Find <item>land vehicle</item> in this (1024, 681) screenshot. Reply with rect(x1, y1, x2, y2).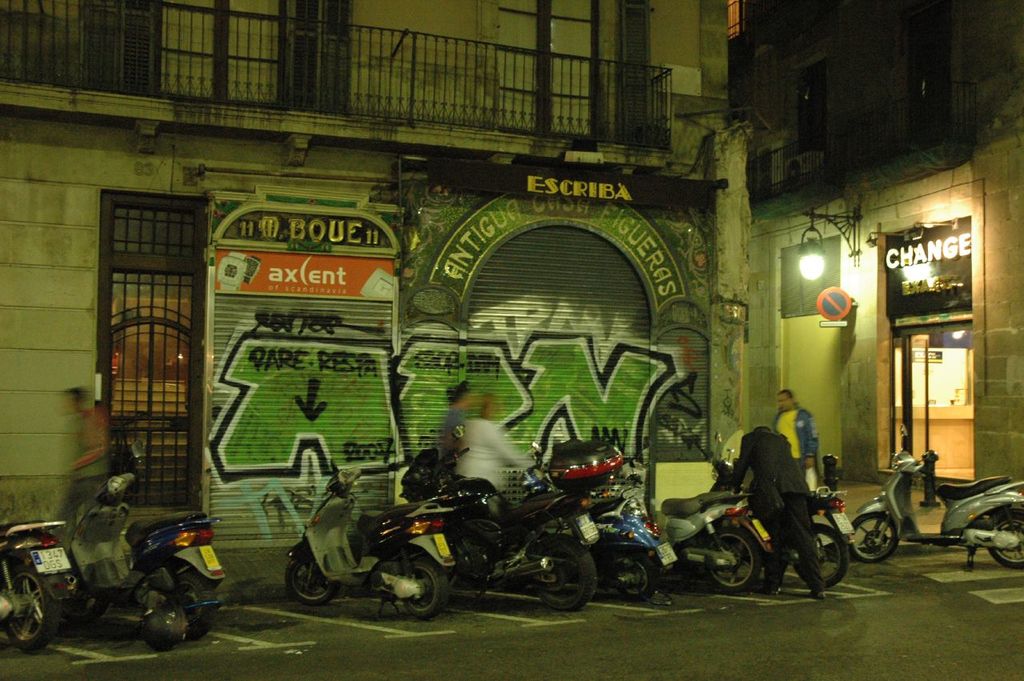
rect(707, 456, 854, 582).
